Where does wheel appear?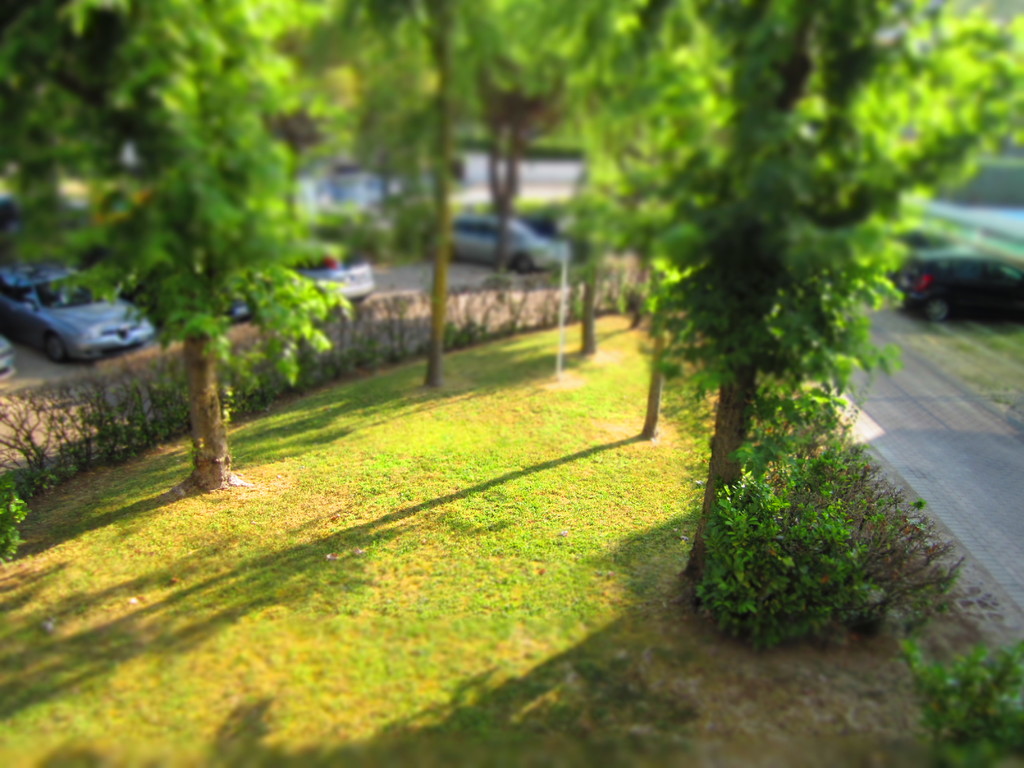
Appears at 506 254 531 276.
